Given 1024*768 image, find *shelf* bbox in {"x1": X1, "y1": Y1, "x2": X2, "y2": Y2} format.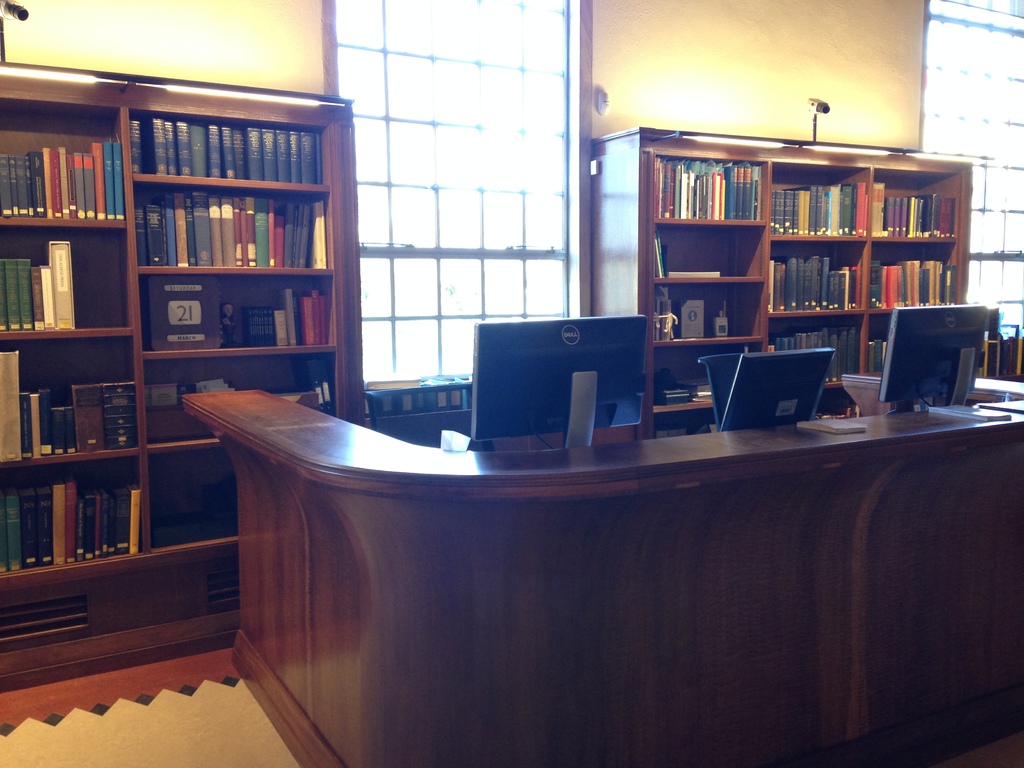
{"x1": 641, "y1": 153, "x2": 769, "y2": 221}.
